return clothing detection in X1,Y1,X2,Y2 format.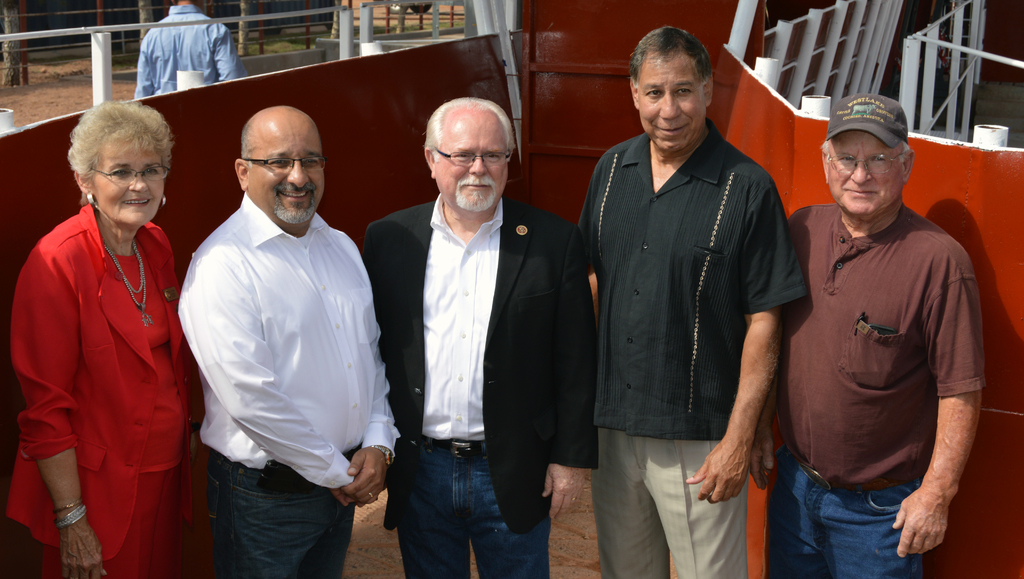
595,437,749,578.
